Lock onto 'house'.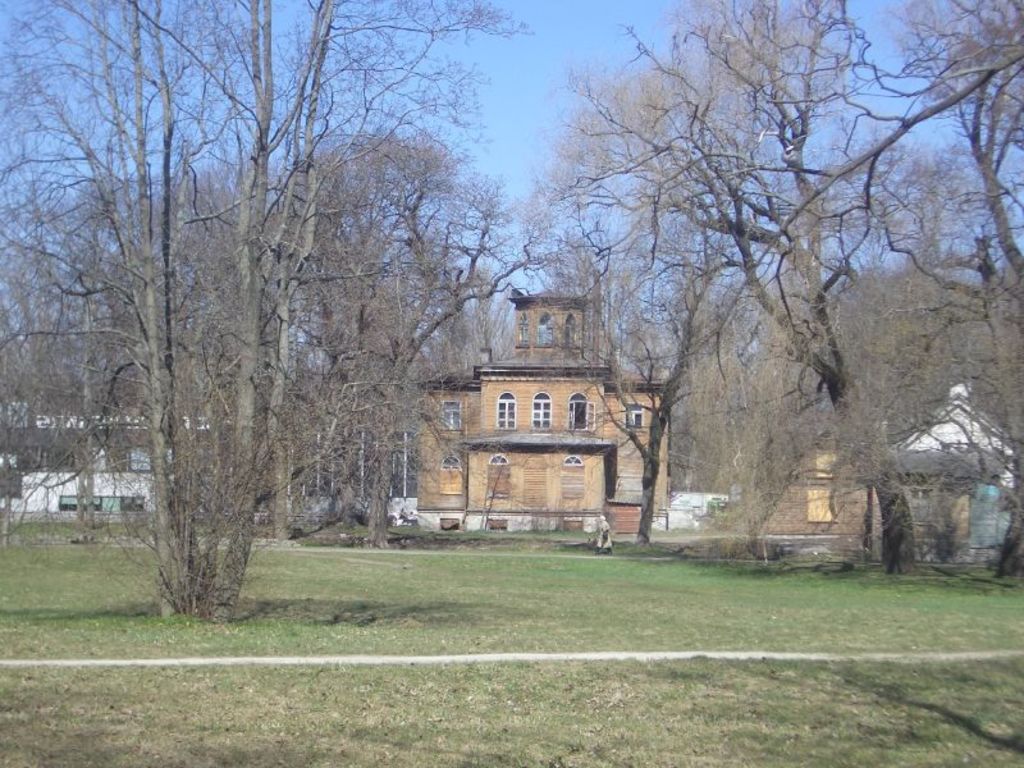
Locked: box=[408, 278, 655, 538].
